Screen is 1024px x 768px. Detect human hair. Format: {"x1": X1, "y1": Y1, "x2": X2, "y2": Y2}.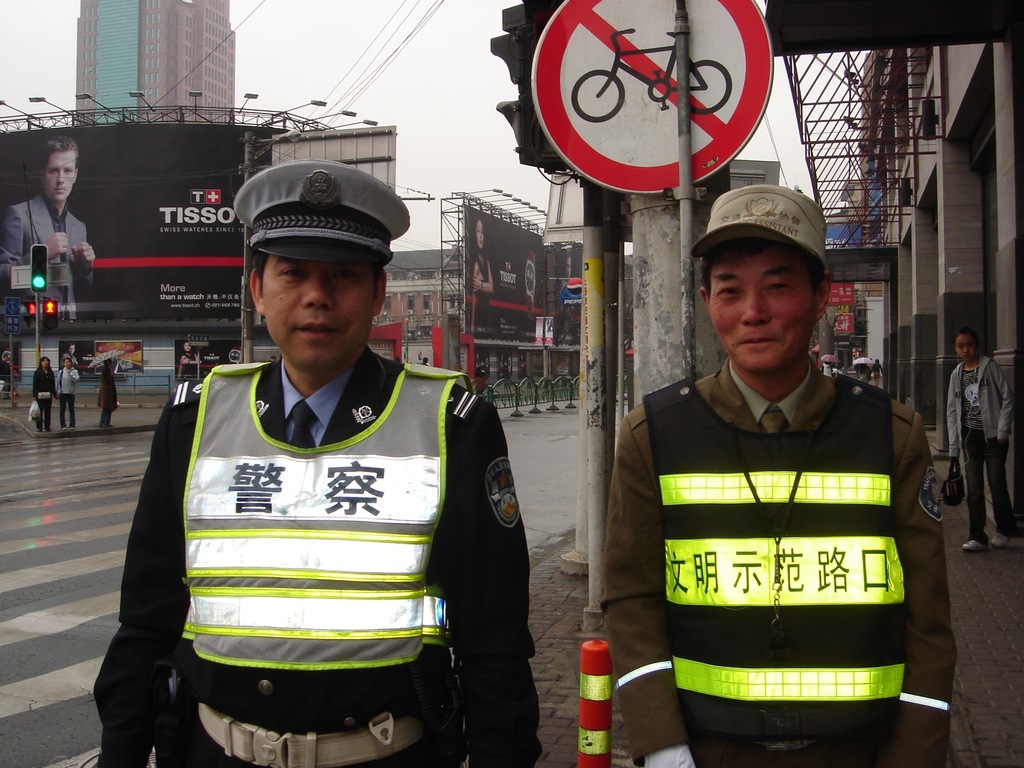
{"x1": 36, "y1": 355, "x2": 51, "y2": 362}.
